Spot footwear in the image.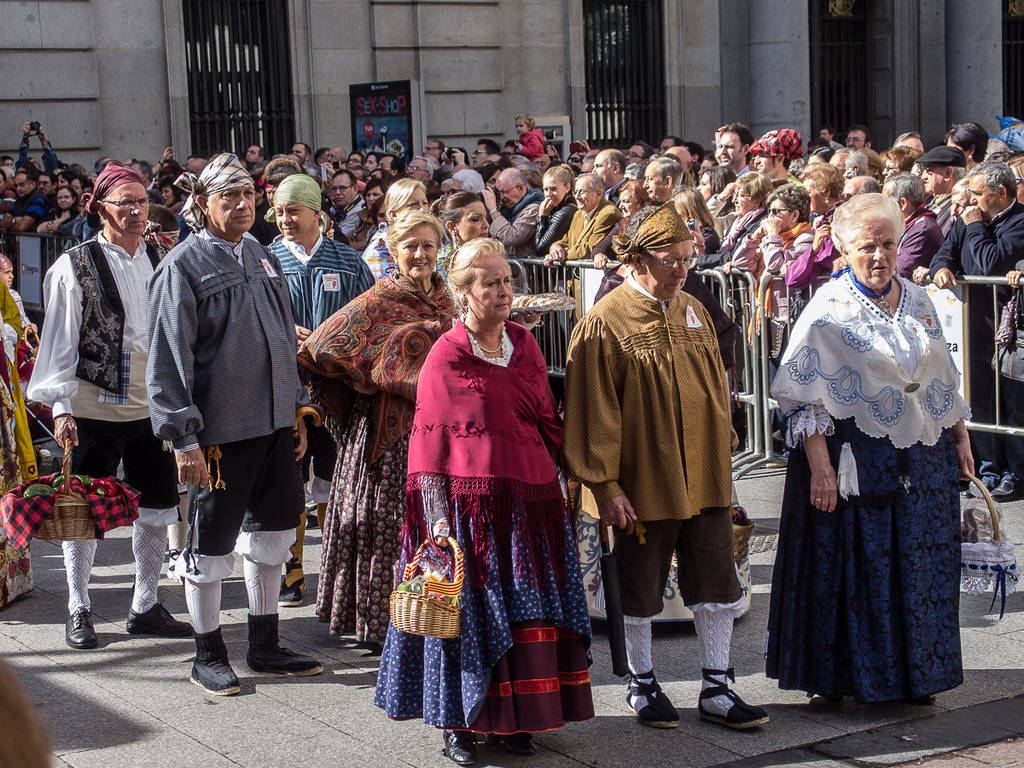
footwear found at bbox=[438, 730, 480, 766].
